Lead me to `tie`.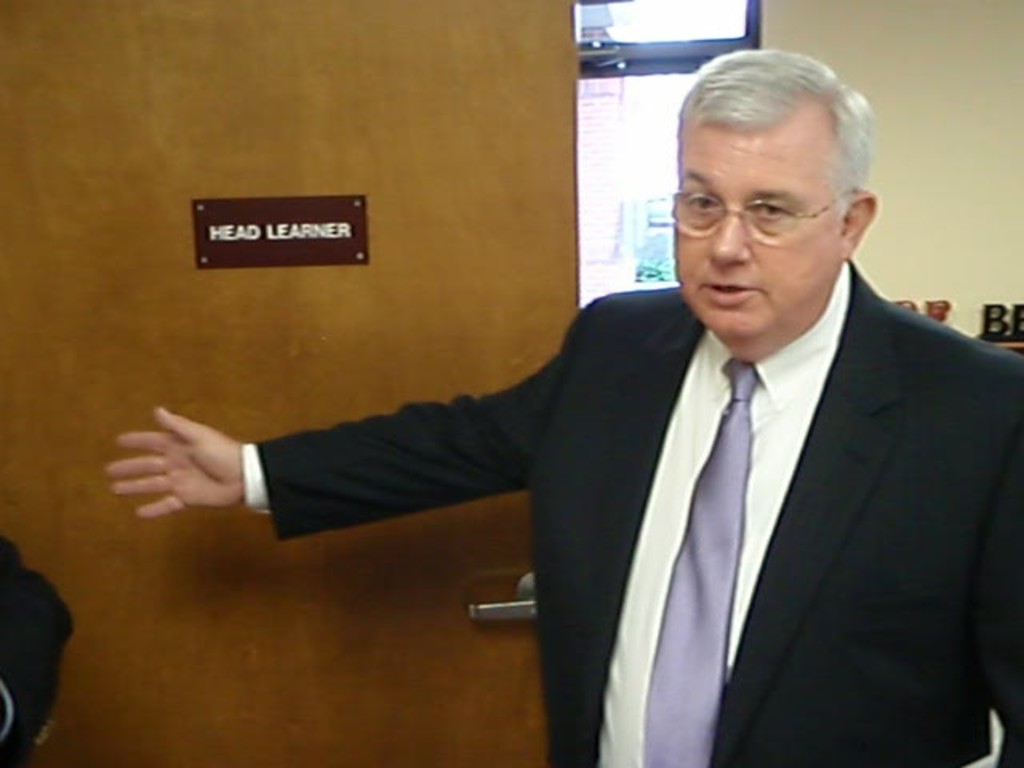
Lead to region(637, 354, 757, 766).
